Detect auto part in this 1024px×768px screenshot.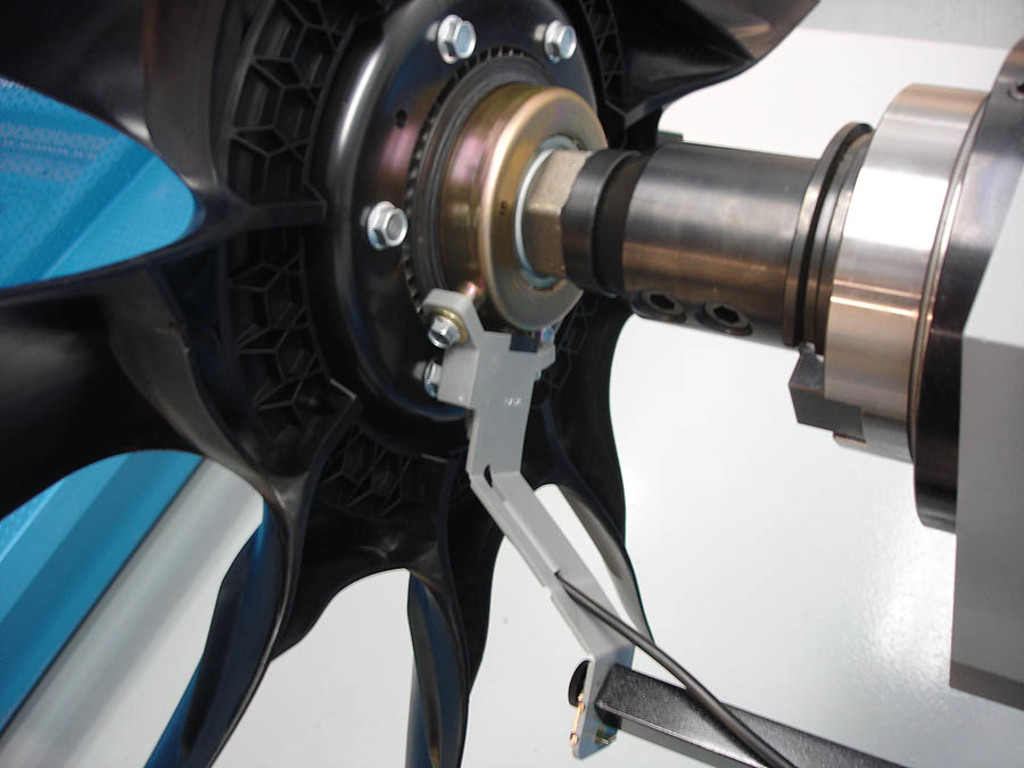
Detection: <bbox>0, 0, 1023, 767</bbox>.
